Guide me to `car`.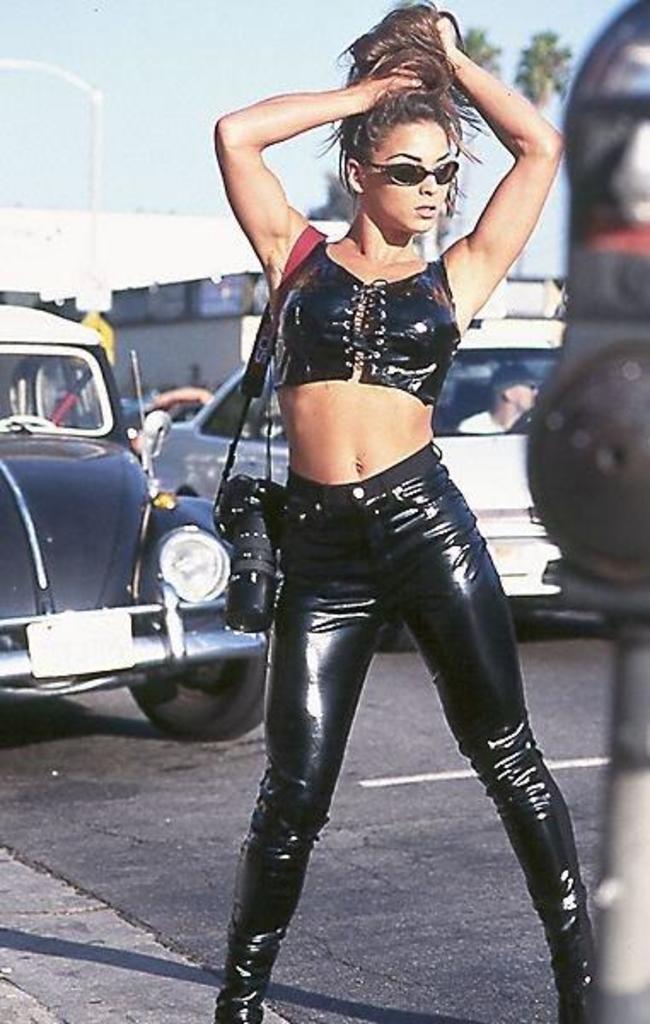
Guidance: {"left": 154, "top": 311, "right": 563, "bottom": 654}.
